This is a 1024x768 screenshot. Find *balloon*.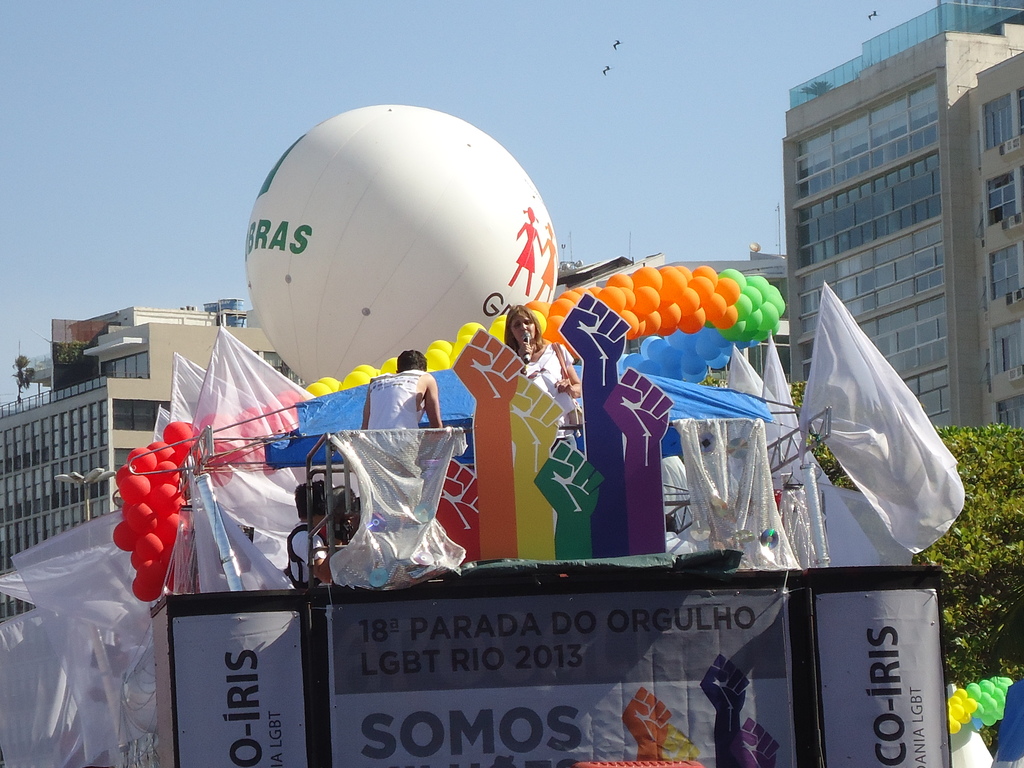
Bounding box: BBox(746, 284, 764, 310).
